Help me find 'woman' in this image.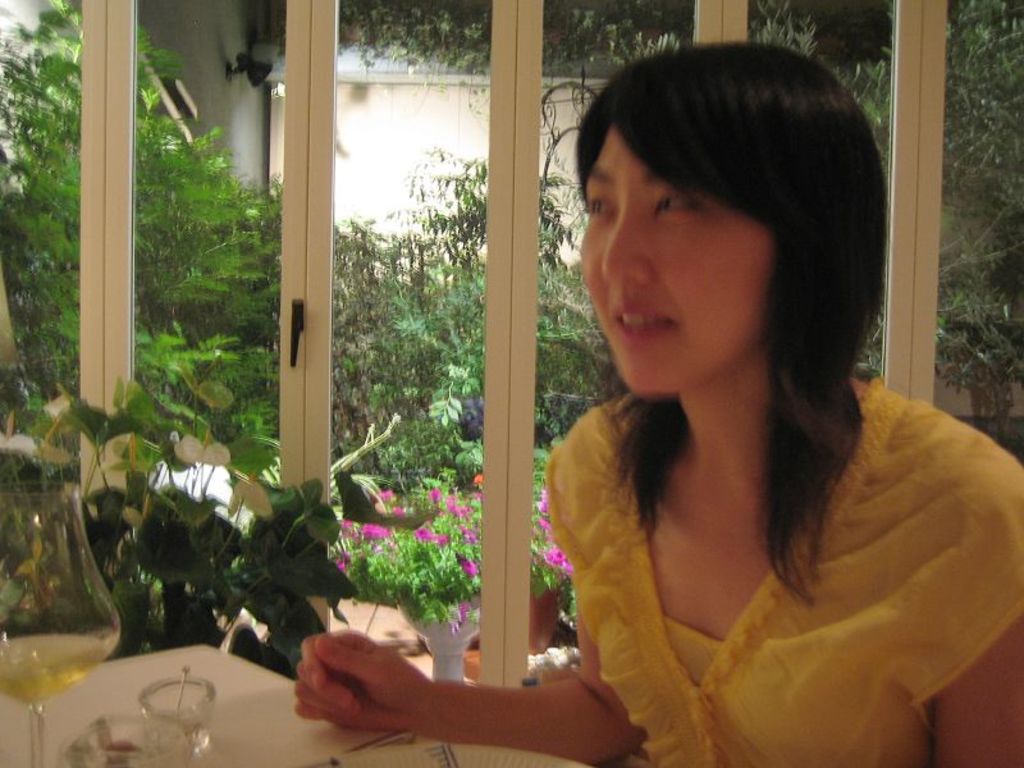
Found it: left=302, top=47, right=1023, bottom=767.
